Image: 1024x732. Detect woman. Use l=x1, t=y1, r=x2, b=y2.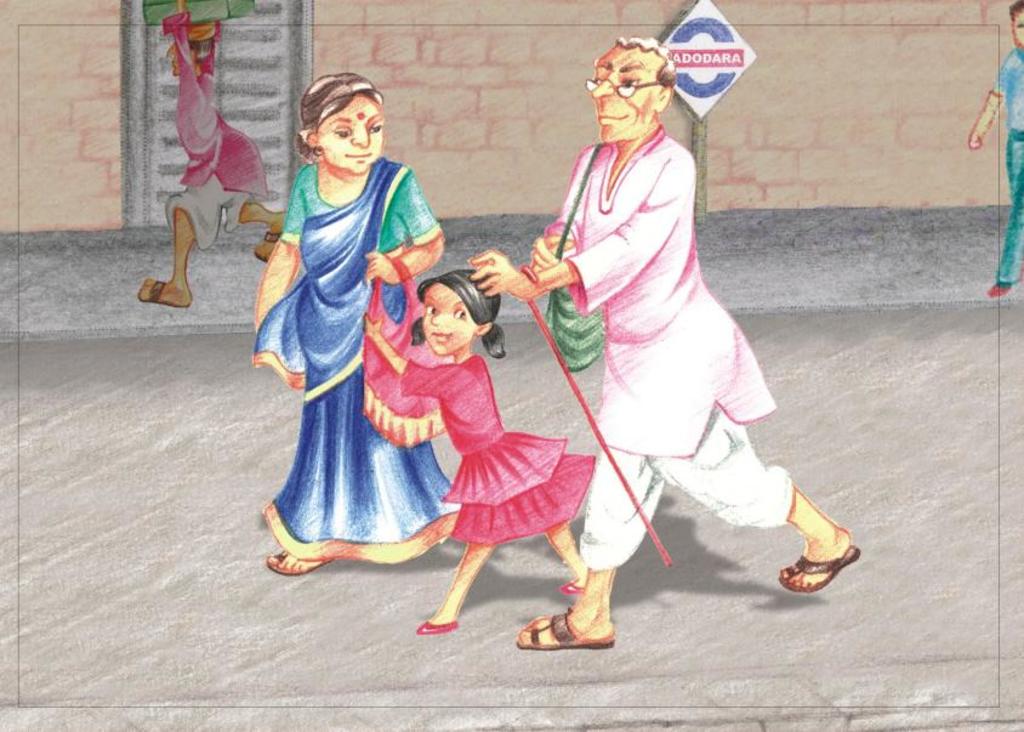
l=243, t=63, r=442, b=588.
